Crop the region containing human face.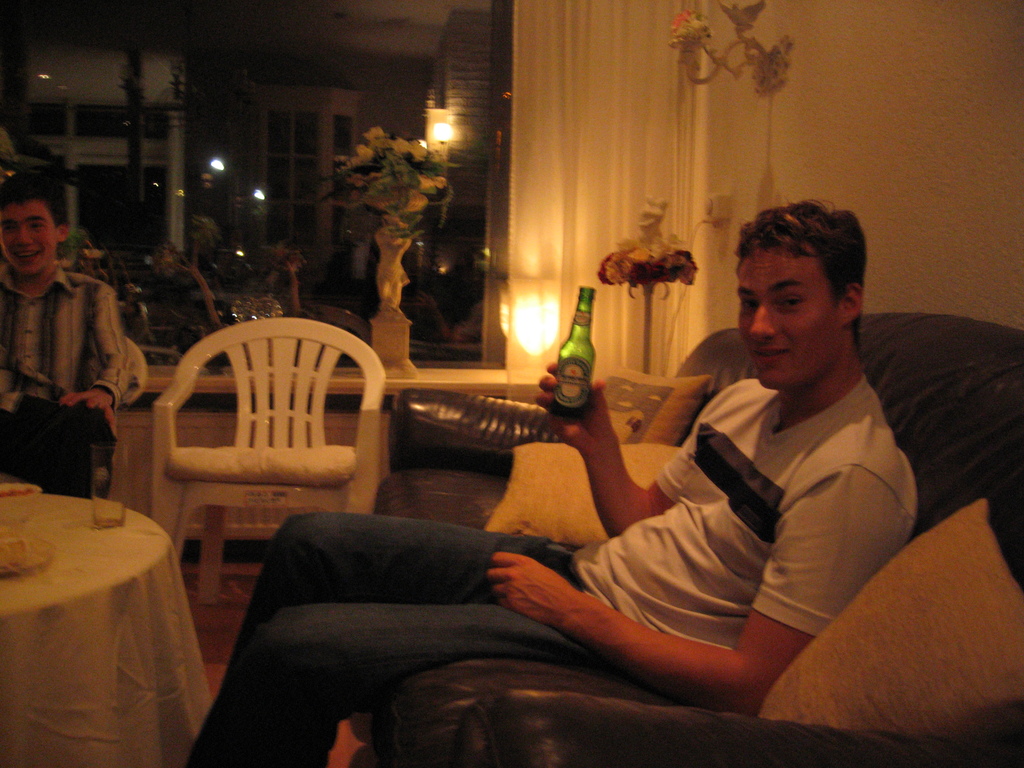
Crop region: [x1=3, y1=198, x2=59, y2=273].
